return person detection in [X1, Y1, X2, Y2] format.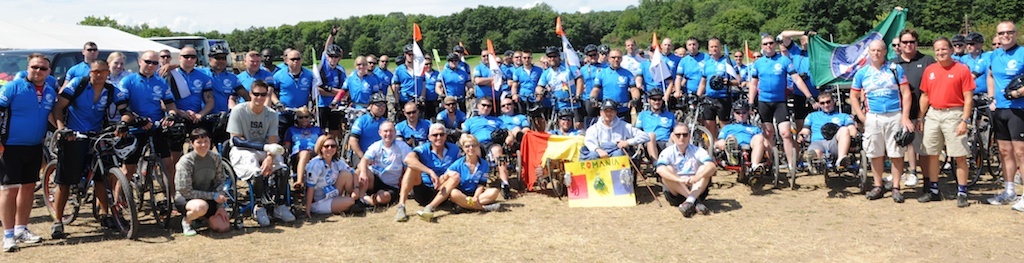
[5, 54, 59, 96].
